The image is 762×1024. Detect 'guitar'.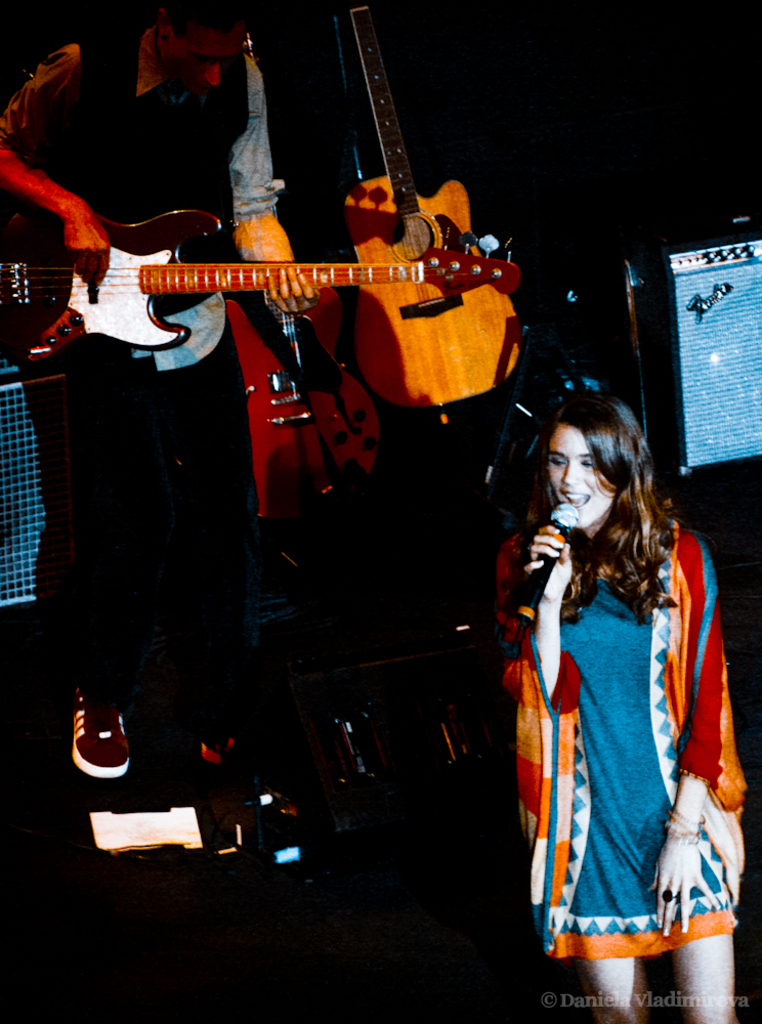
Detection: crop(344, 0, 524, 418).
